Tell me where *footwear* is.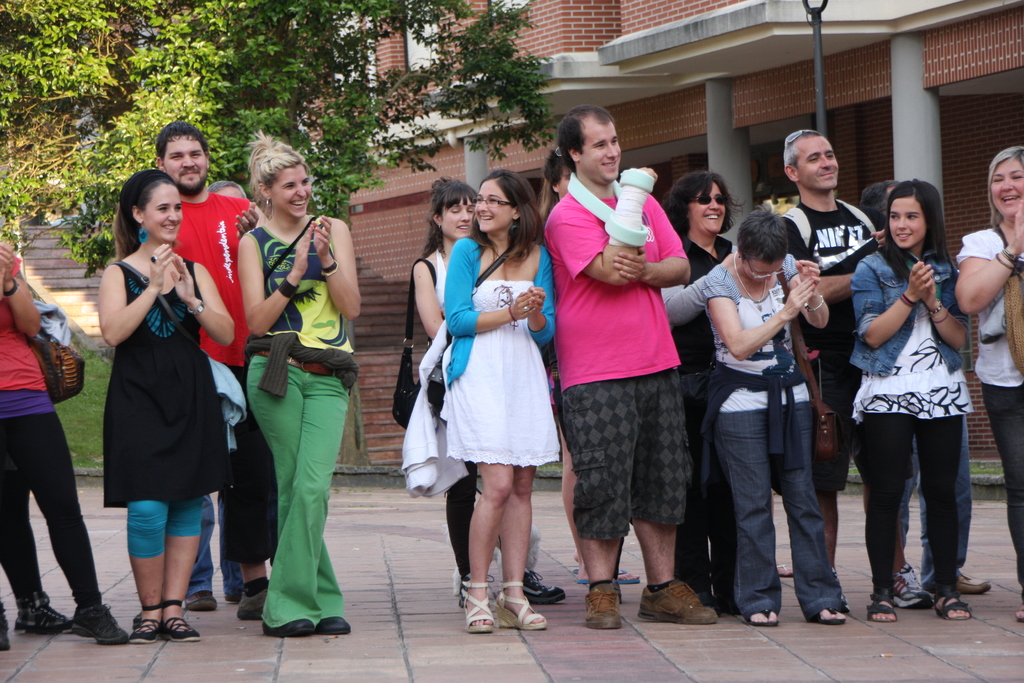
*footwear* is at [x1=260, y1=614, x2=315, y2=636].
